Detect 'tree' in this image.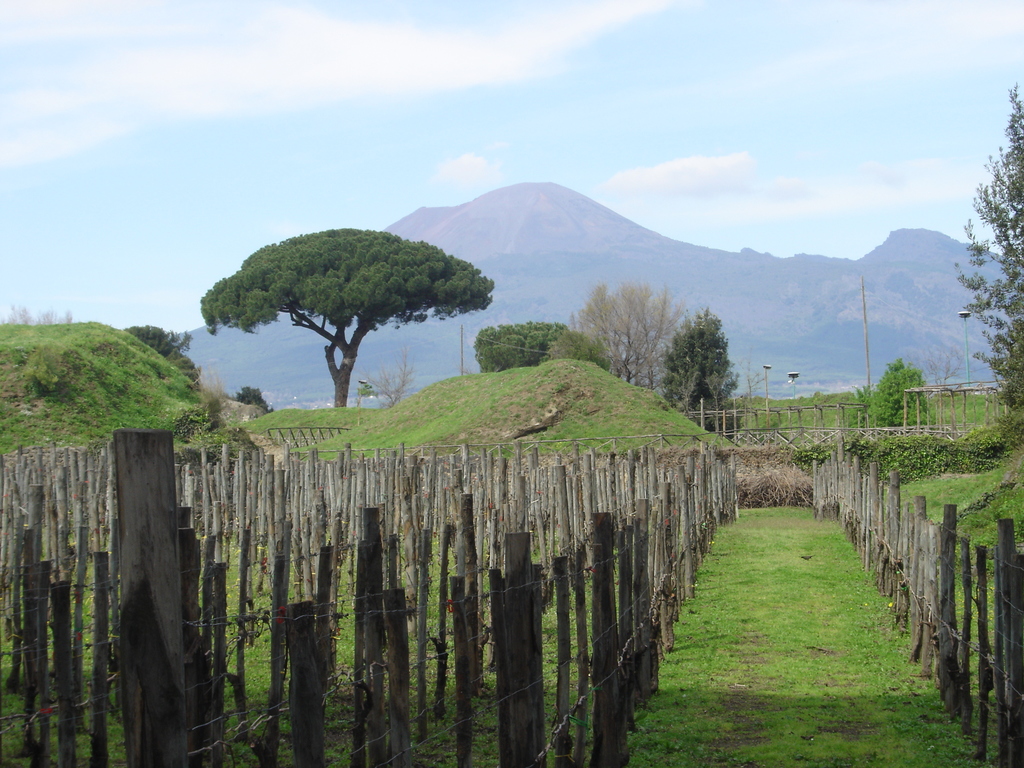
Detection: (856, 362, 940, 437).
